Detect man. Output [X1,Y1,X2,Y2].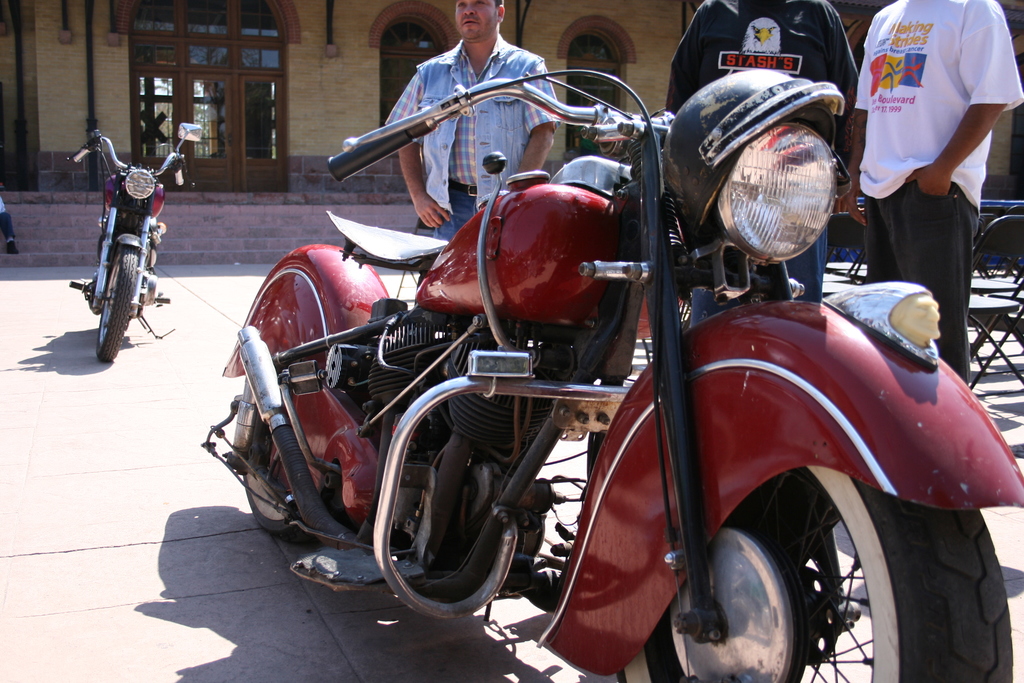
[844,0,1020,383].
